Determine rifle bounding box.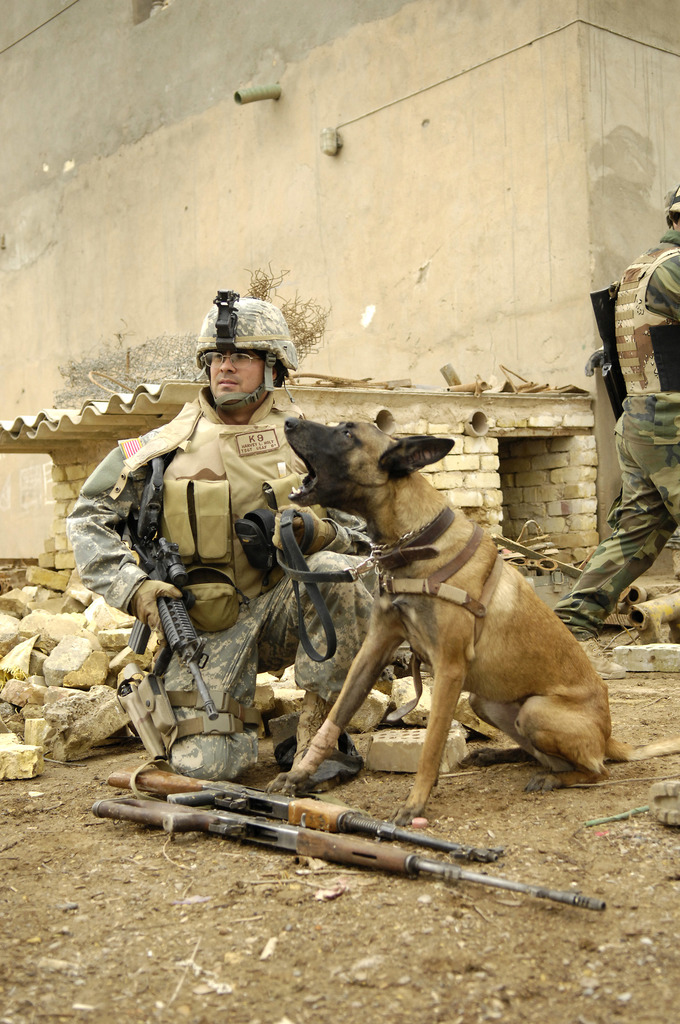
Determined: bbox=(120, 452, 225, 727).
